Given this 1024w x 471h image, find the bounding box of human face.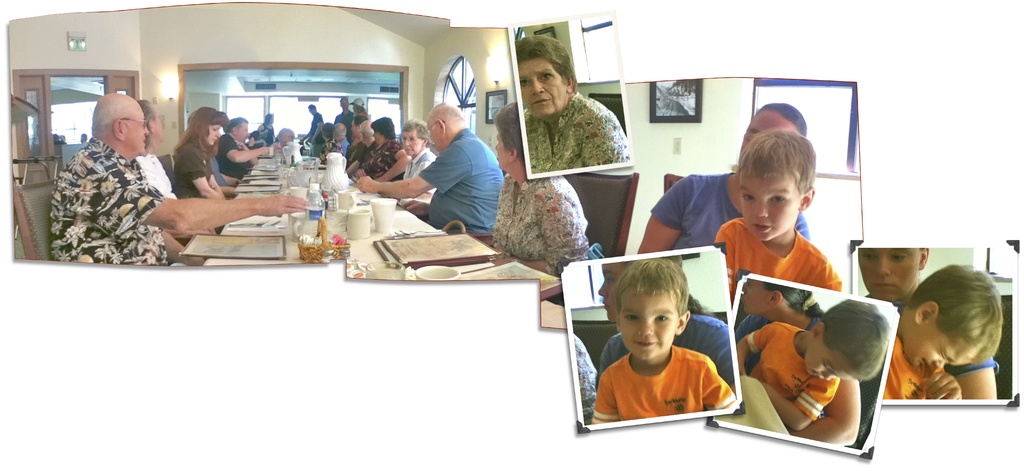
x1=204 y1=119 x2=223 y2=148.
